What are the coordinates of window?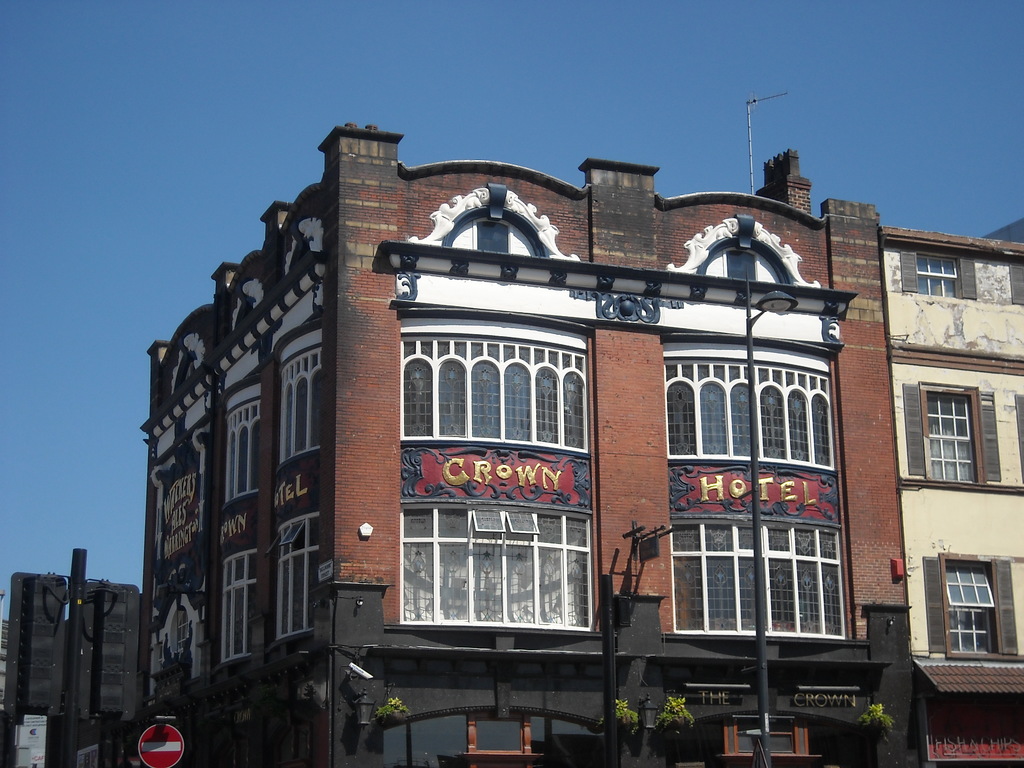
pyautogui.locateOnScreen(274, 349, 320, 470).
